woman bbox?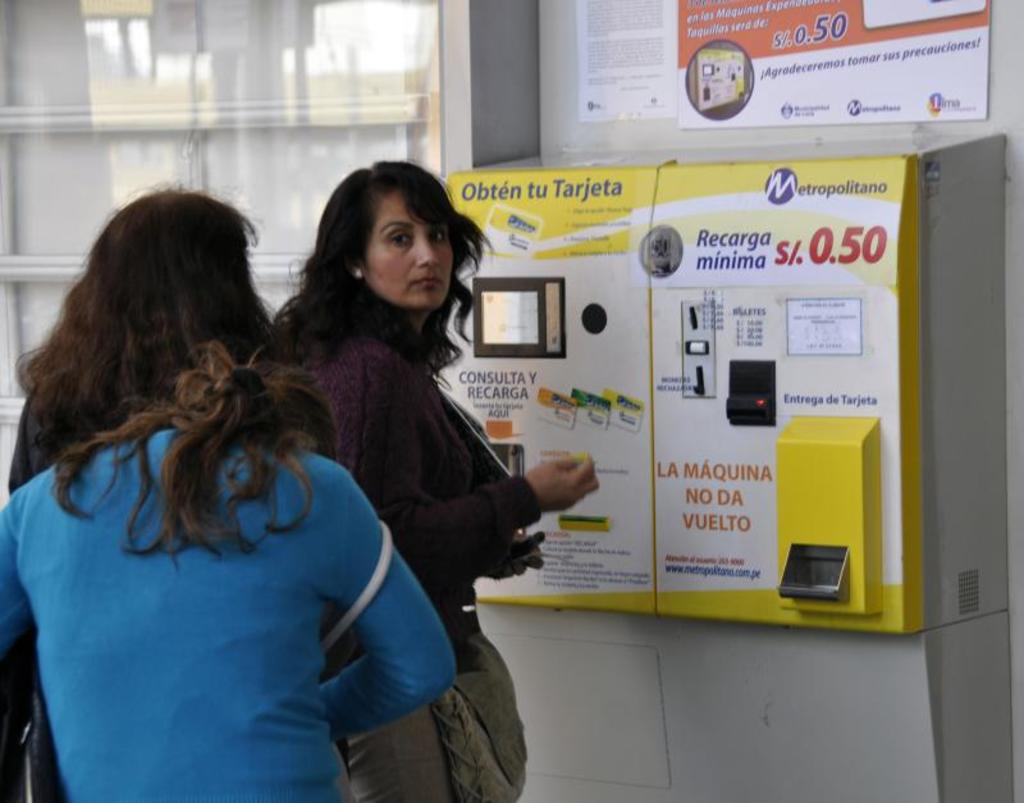
<box>0,342,462,802</box>
